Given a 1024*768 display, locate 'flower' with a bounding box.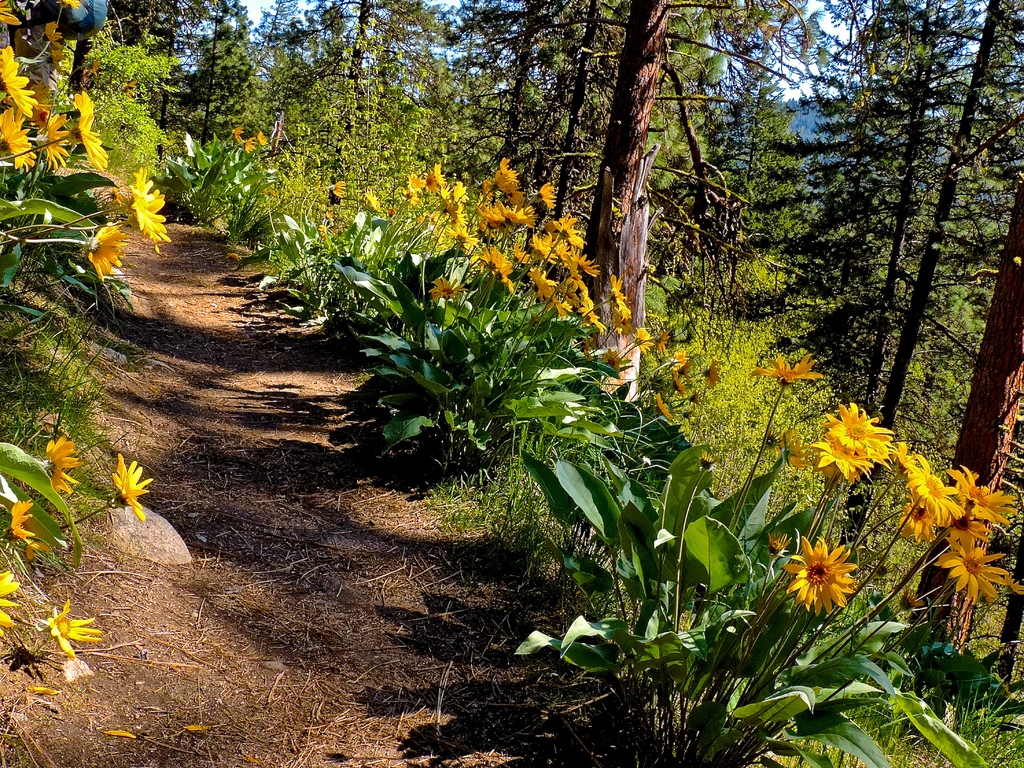
Located: rect(319, 212, 332, 242).
